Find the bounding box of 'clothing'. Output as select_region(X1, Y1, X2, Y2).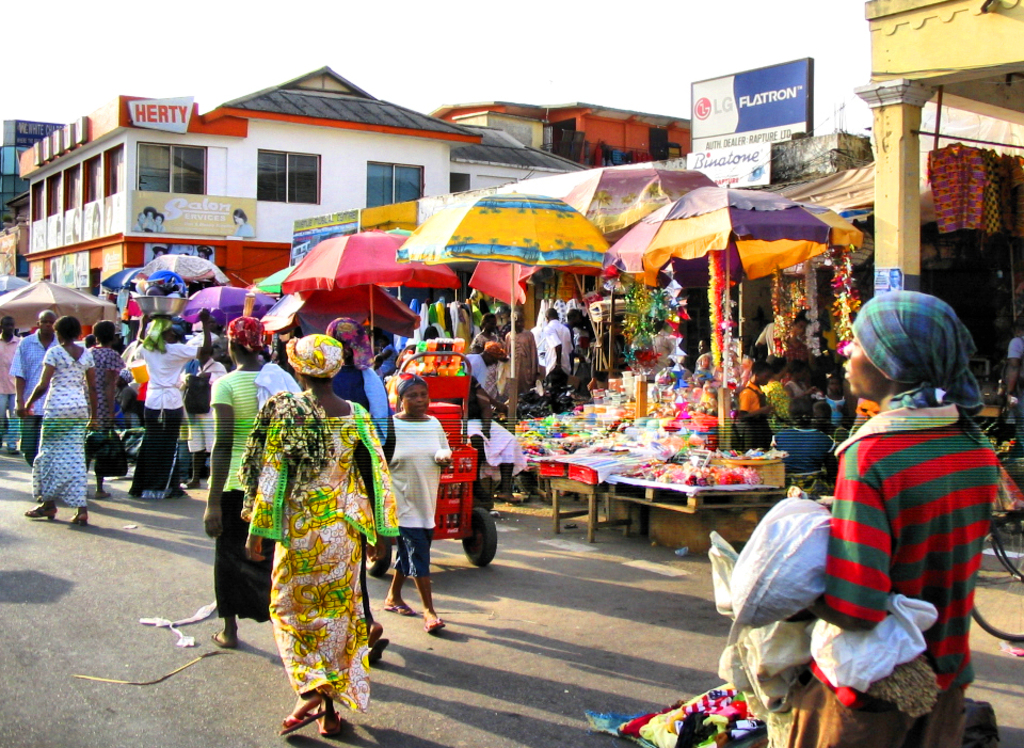
select_region(729, 378, 773, 453).
